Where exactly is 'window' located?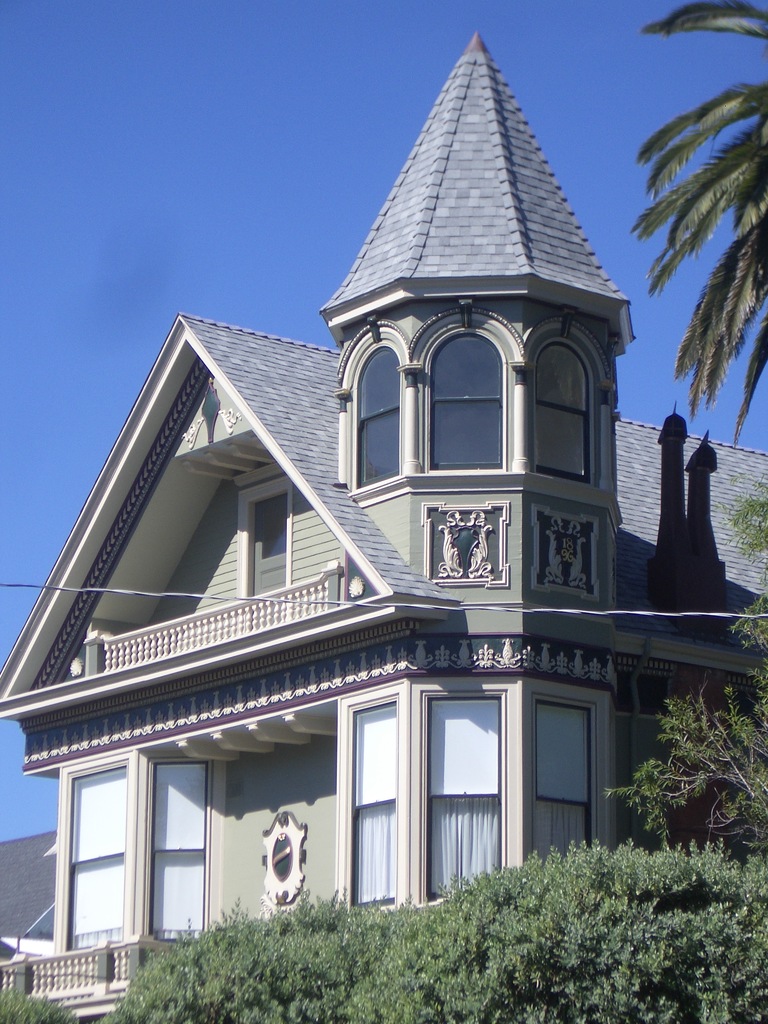
Its bounding box is bbox=(41, 742, 236, 954).
